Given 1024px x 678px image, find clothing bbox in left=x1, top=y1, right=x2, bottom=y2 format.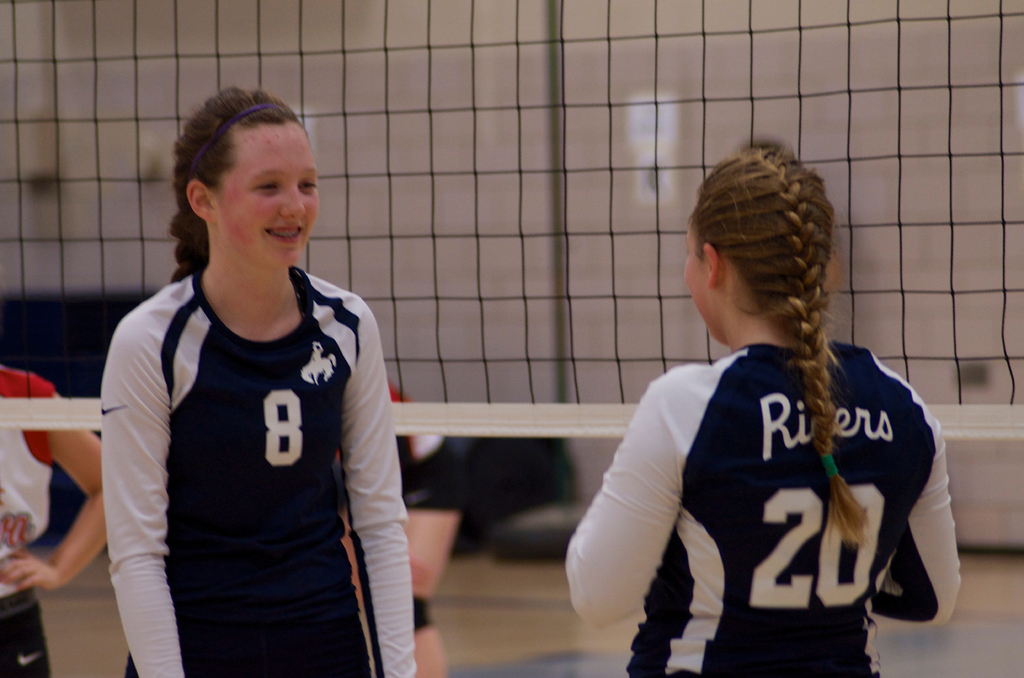
left=0, top=367, right=58, bottom=677.
